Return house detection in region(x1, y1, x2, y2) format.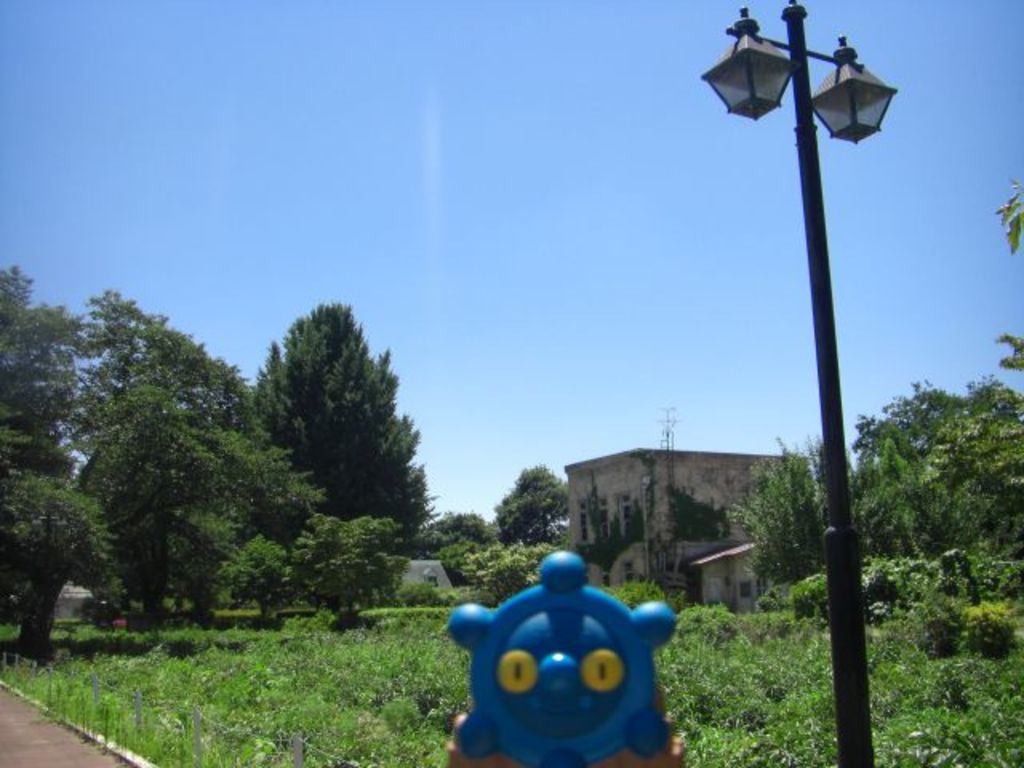
region(691, 533, 797, 619).
